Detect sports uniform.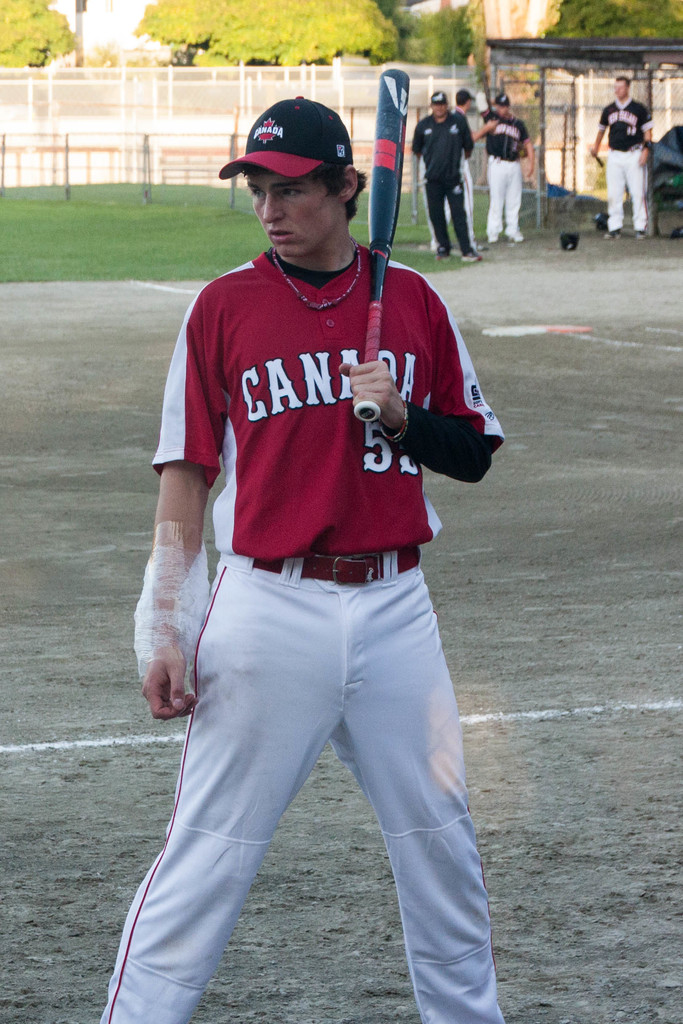
Detected at l=605, t=102, r=645, b=230.
